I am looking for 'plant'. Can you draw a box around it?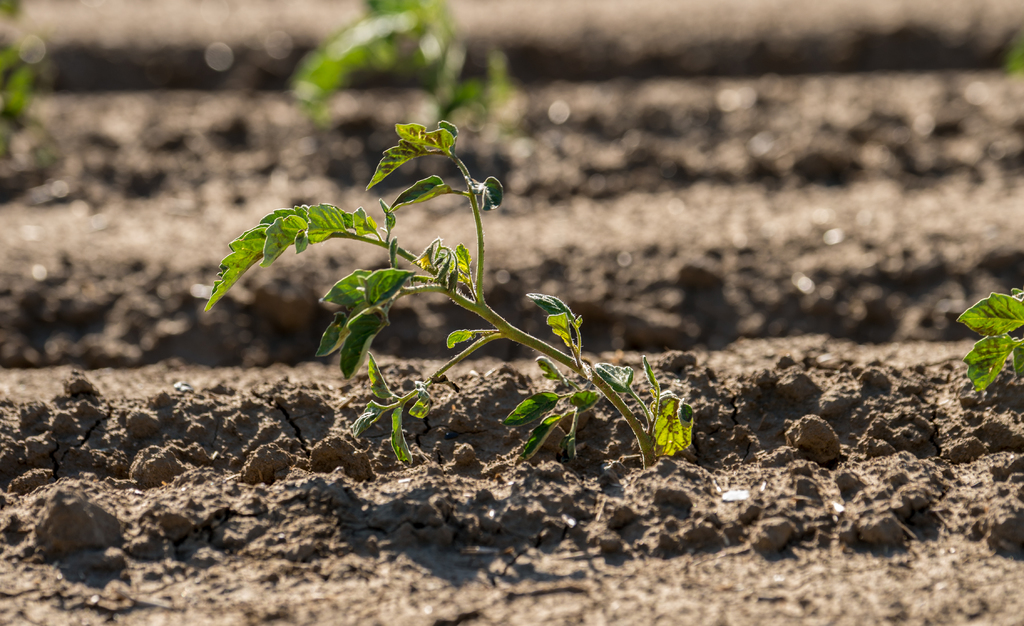
Sure, the bounding box is locate(1001, 20, 1023, 101).
